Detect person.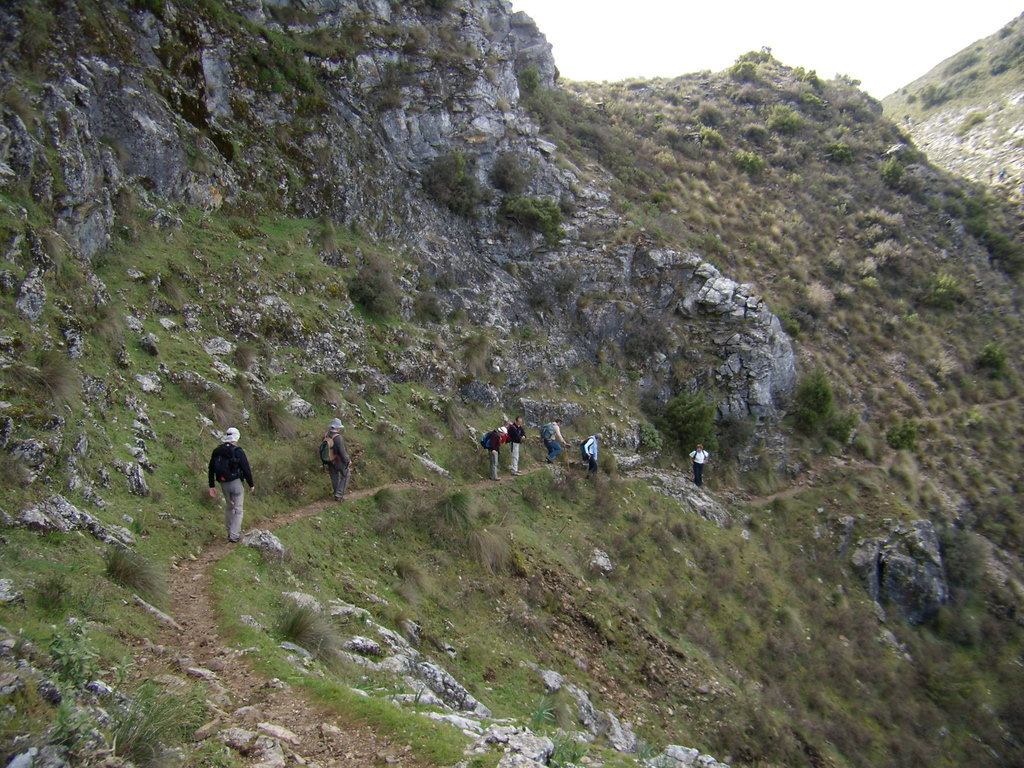
Detected at <region>207, 427, 255, 543</region>.
